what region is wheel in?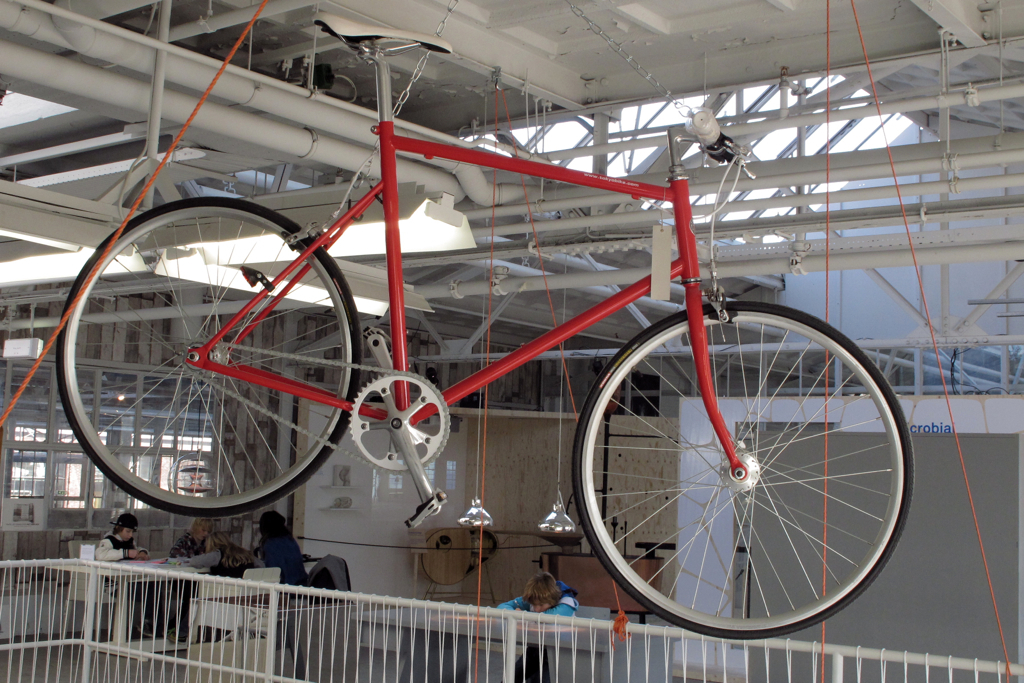
(57,193,356,516).
